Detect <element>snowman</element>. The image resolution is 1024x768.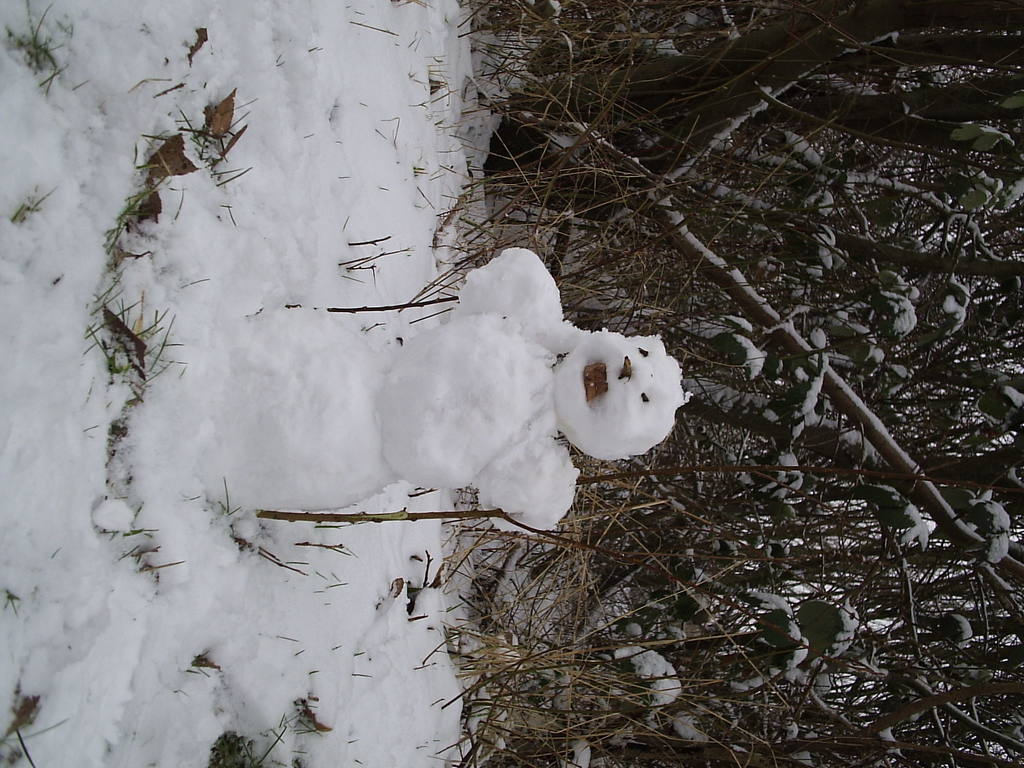
x1=202 y1=241 x2=690 y2=538.
